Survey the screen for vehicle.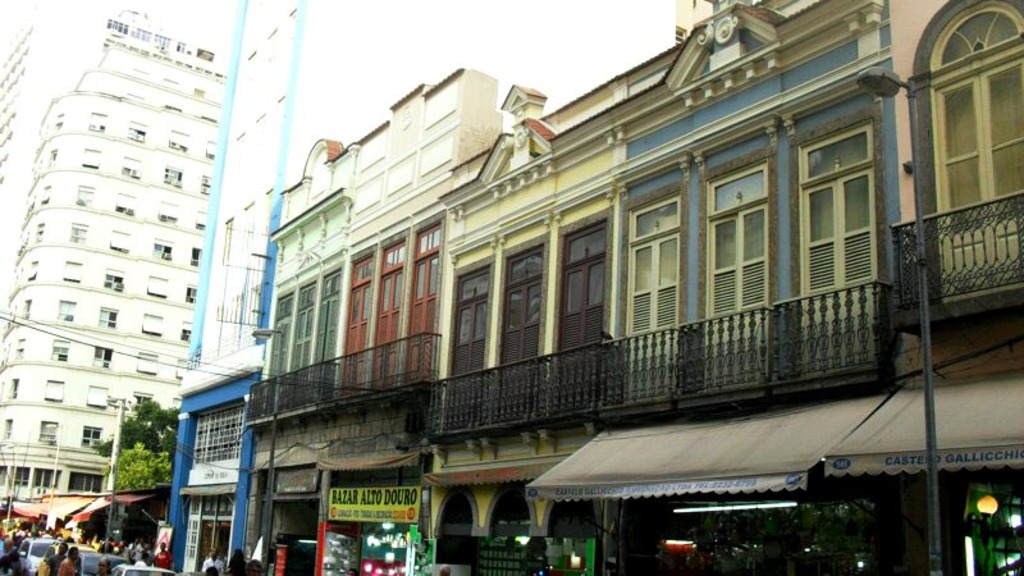
Survey found: l=65, t=550, r=122, b=575.
